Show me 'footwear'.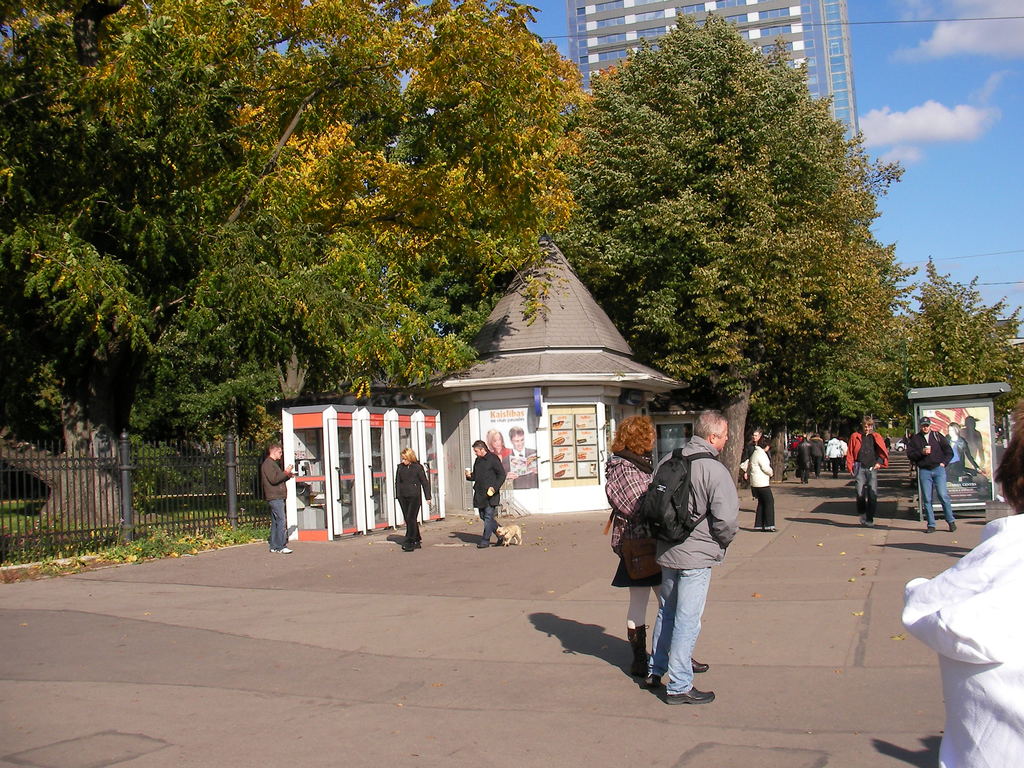
'footwear' is here: <region>637, 646, 717, 715</region>.
